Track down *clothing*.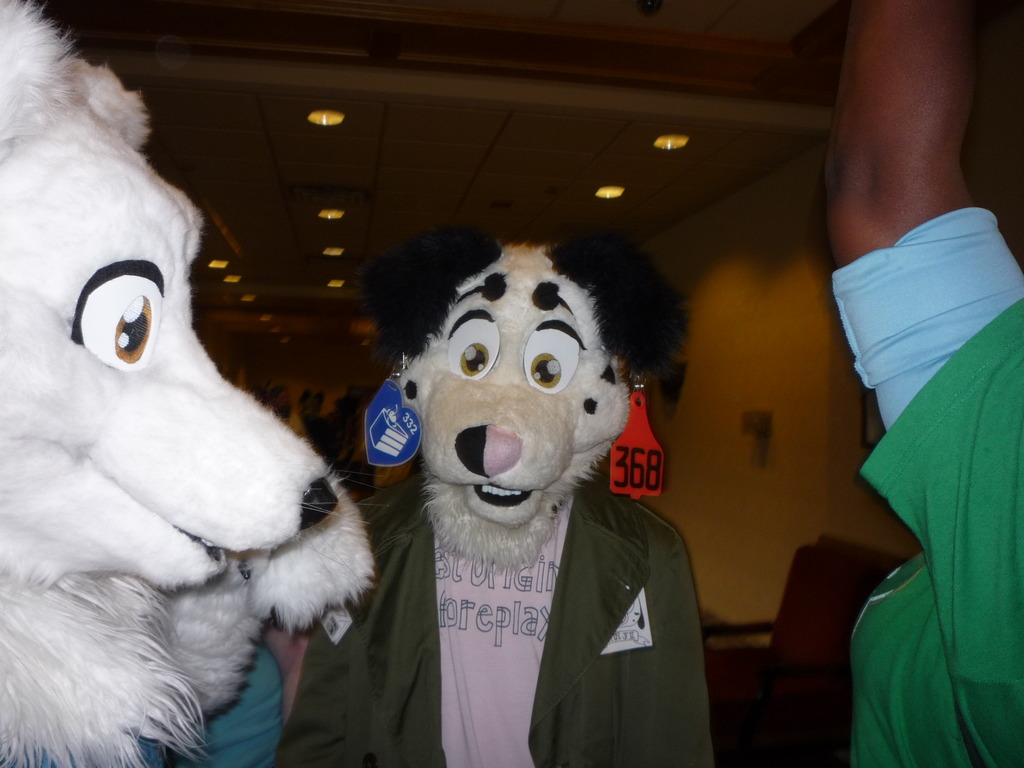
Tracked to locate(285, 412, 301, 436).
